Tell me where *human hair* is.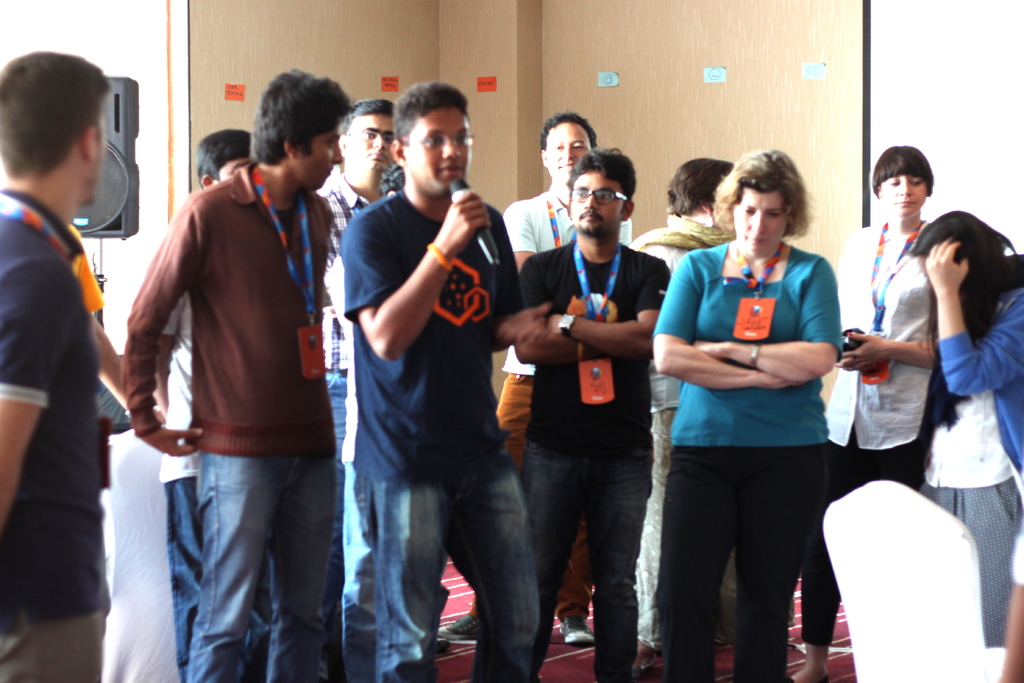
*human hair* is at locate(6, 41, 122, 220).
